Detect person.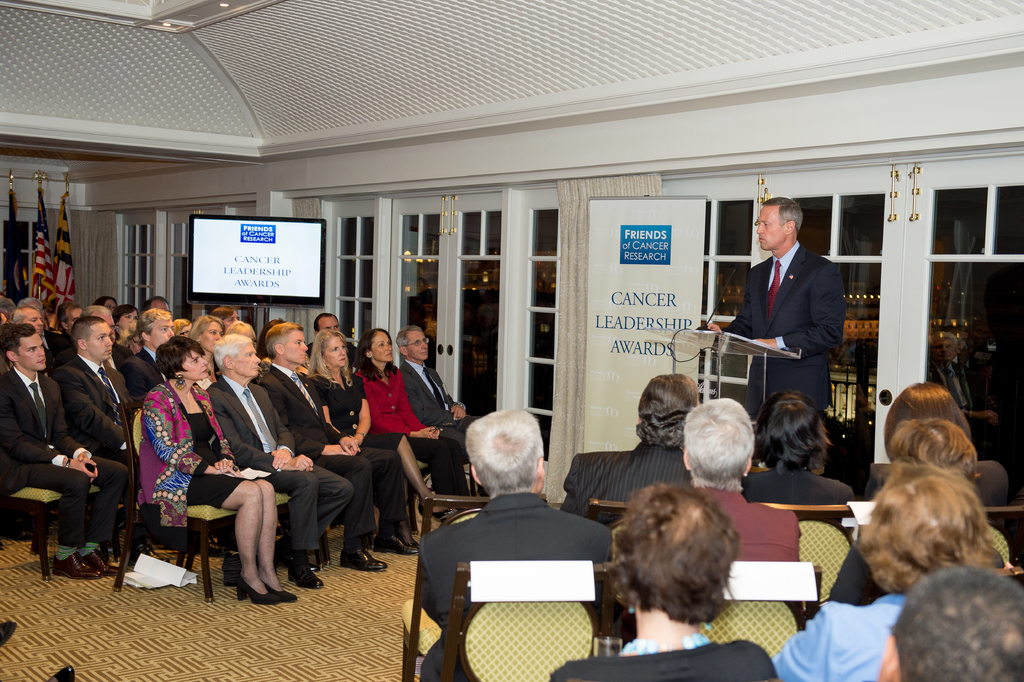
Detected at [145, 295, 173, 311].
